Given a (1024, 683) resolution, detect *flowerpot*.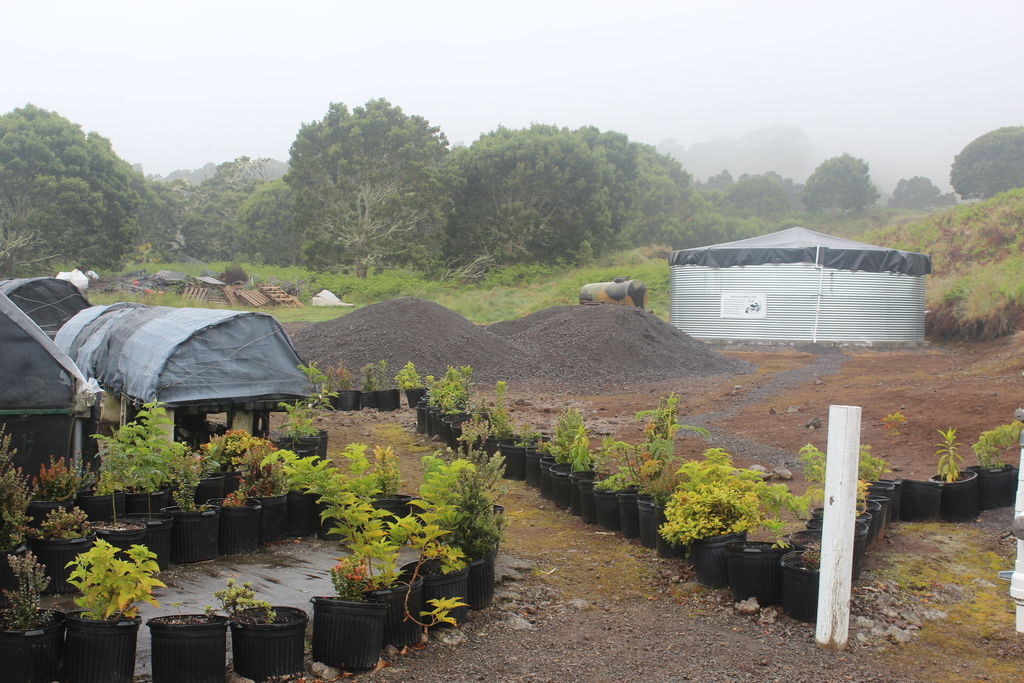
(x1=300, y1=584, x2=392, y2=674).
